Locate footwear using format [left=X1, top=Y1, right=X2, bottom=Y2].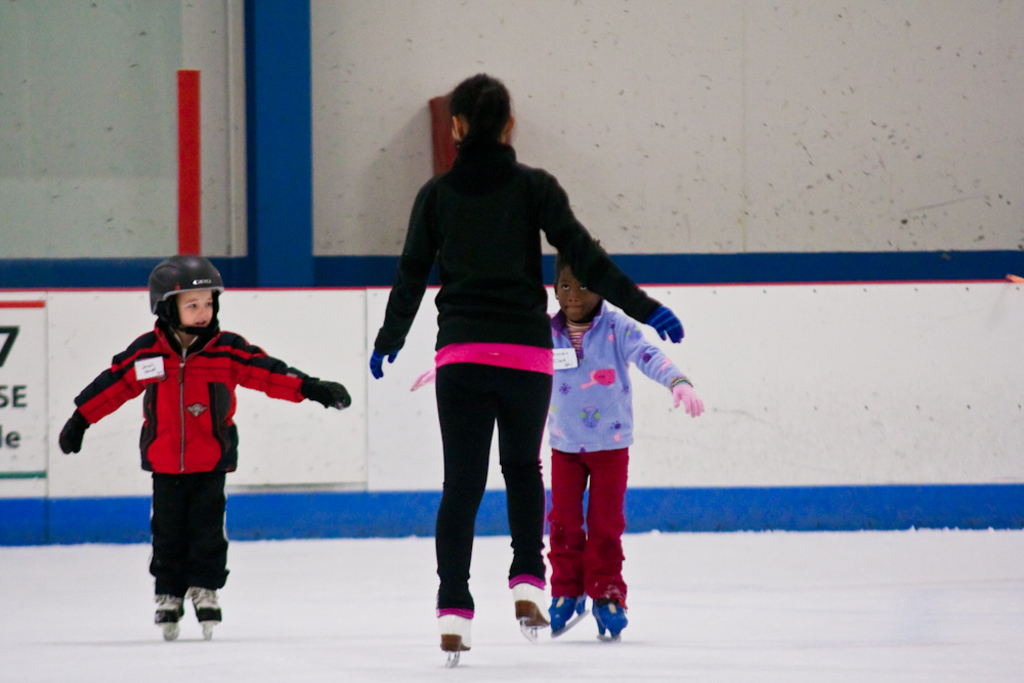
[left=589, top=599, right=625, bottom=642].
